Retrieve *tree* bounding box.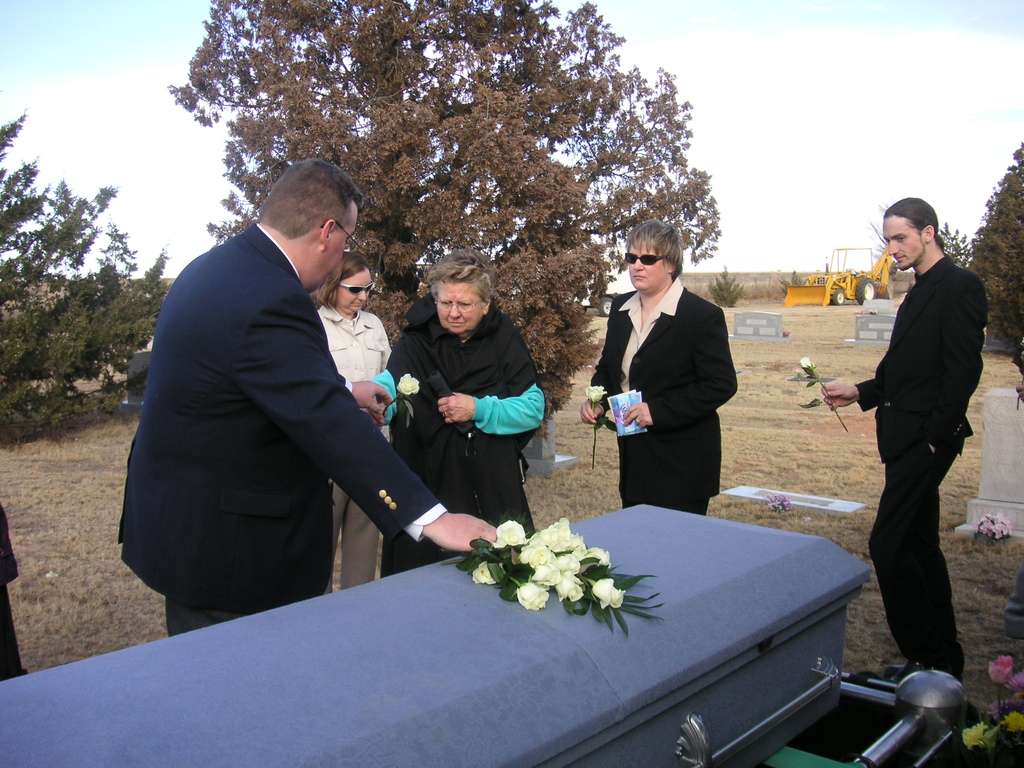
Bounding box: 965,143,1023,369.
